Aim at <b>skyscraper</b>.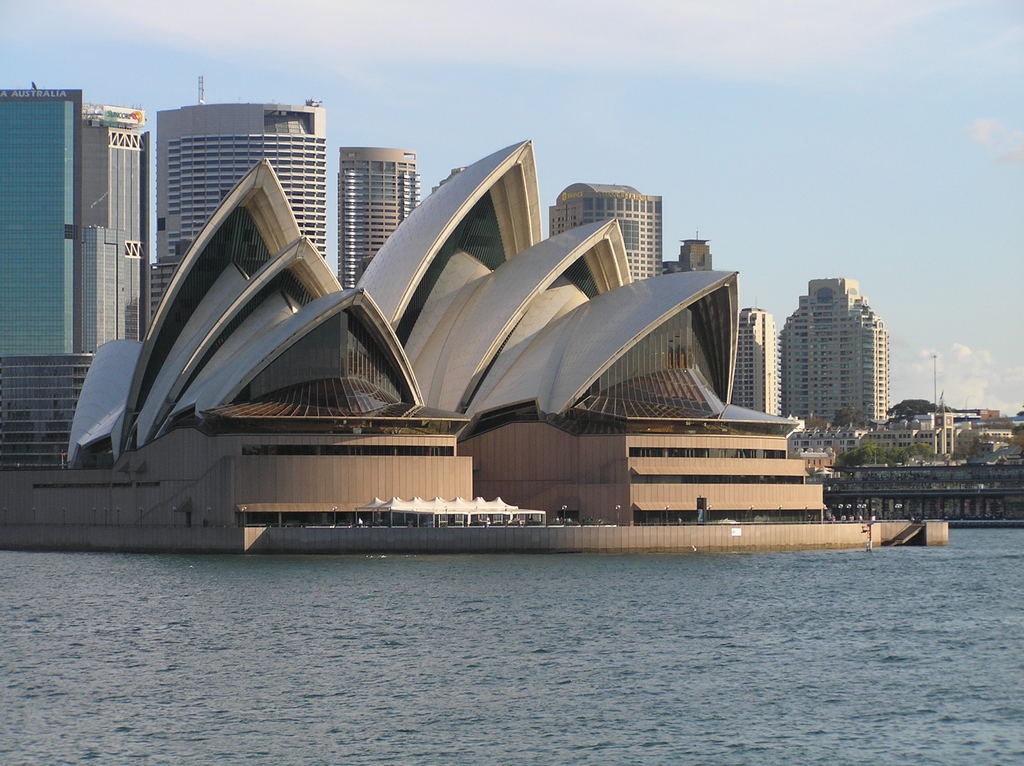
Aimed at rect(776, 261, 899, 447).
